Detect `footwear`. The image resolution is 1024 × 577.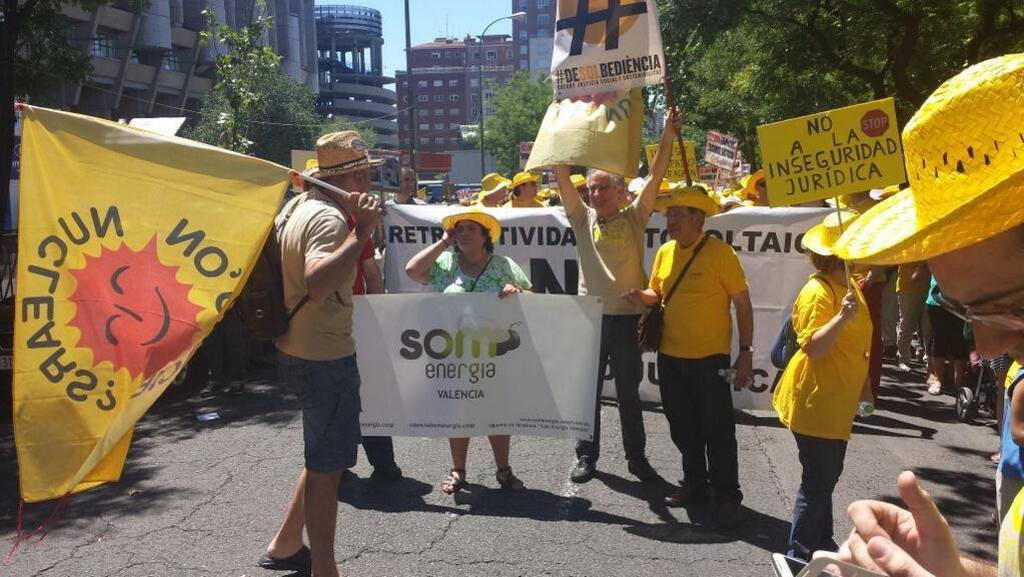
bbox=[494, 461, 523, 493].
